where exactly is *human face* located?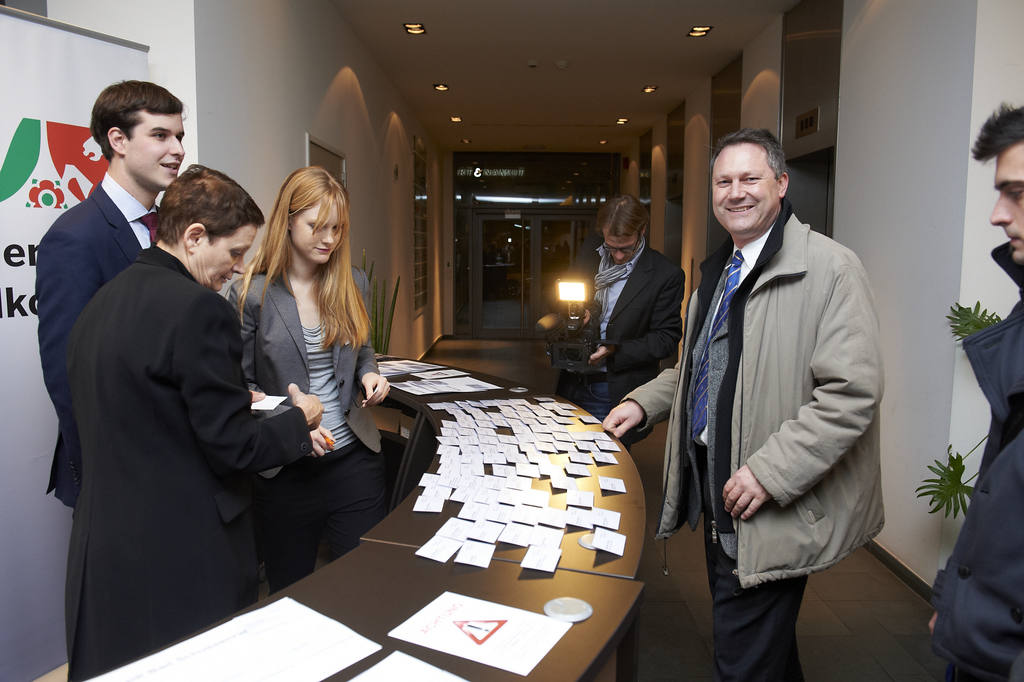
Its bounding box is left=123, top=115, right=184, bottom=187.
